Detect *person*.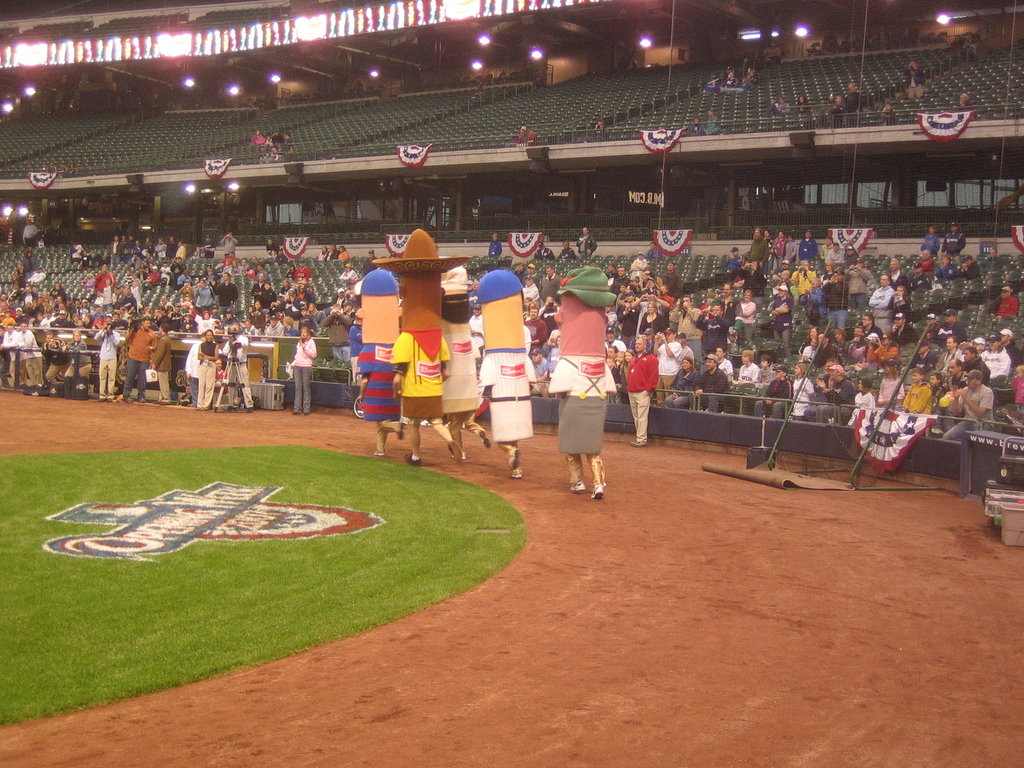
Detected at (285, 327, 319, 412).
